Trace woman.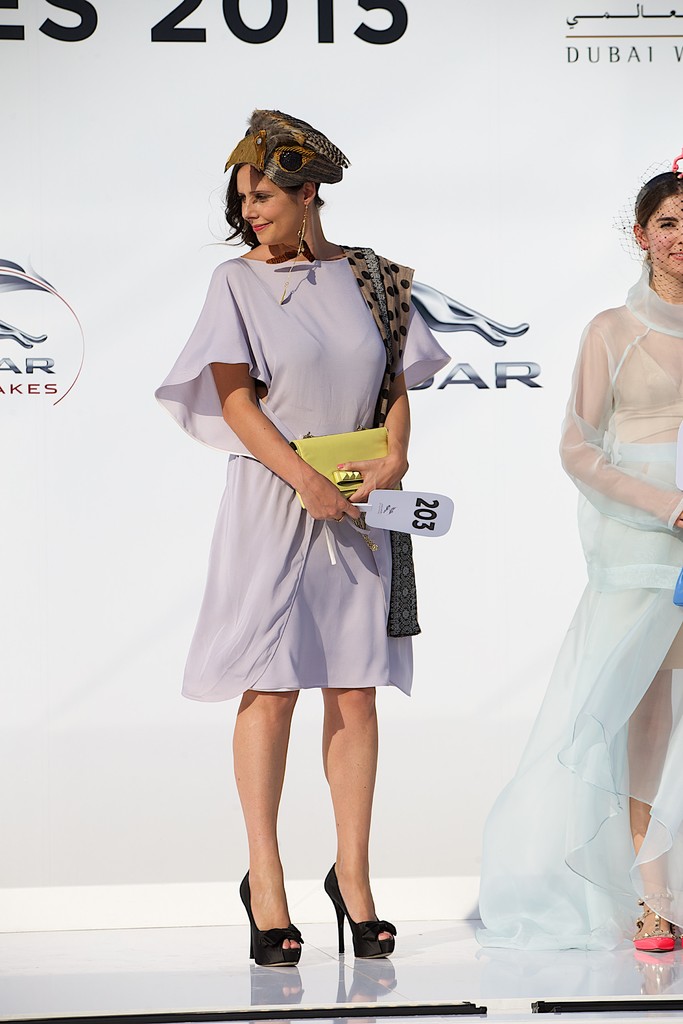
Traced to left=156, top=109, right=448, bottom=972.
